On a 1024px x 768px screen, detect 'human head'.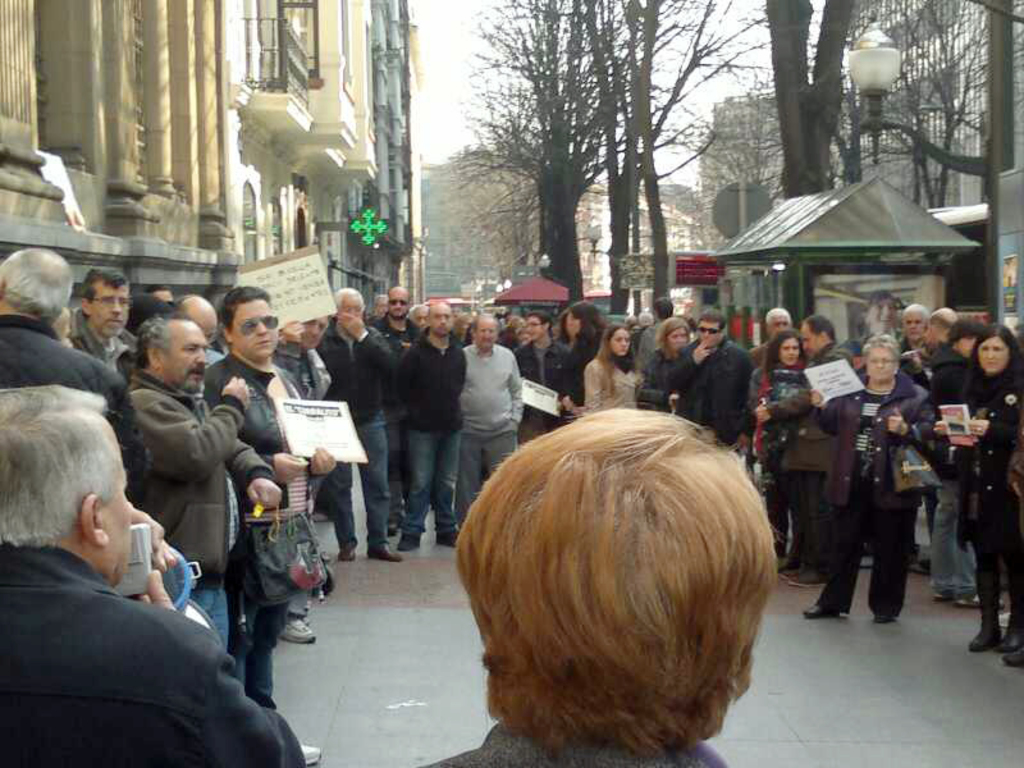
box=[860, 291, 893, 332].
